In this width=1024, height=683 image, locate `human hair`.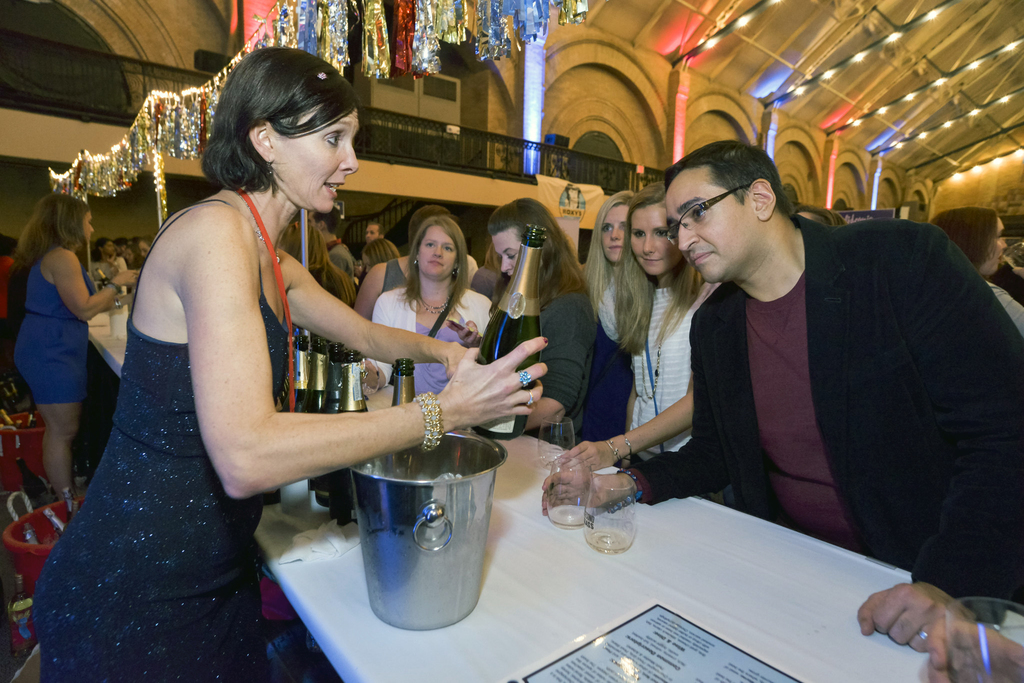
Bounding box: detection(488, 197, 584, 311).
